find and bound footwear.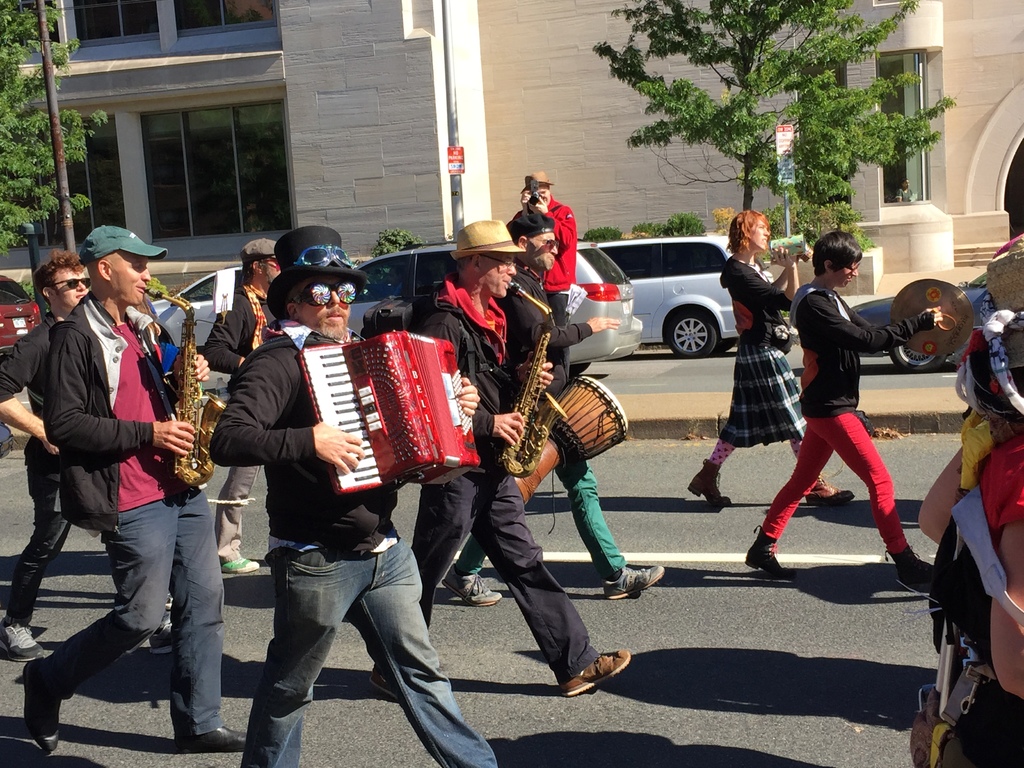
Bound: {"x1": 367, "y1": 660, "x2": 399, "y2": 701}.
